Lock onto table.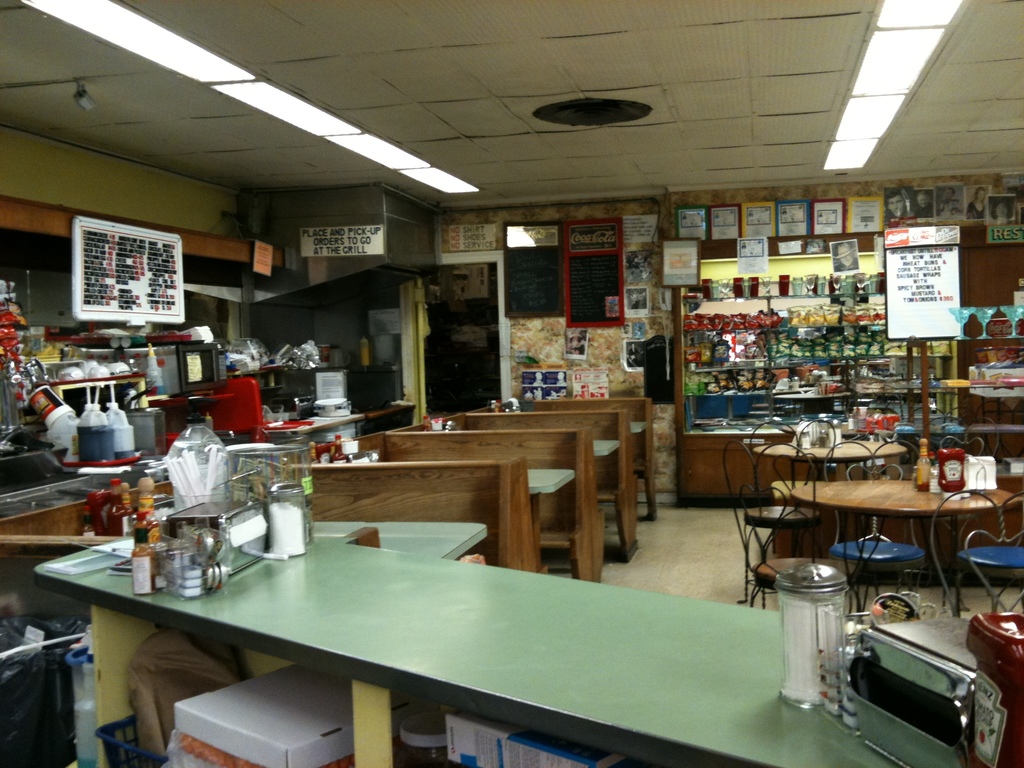
Locked: left=787, top=474, right=1023, bottom=614.
